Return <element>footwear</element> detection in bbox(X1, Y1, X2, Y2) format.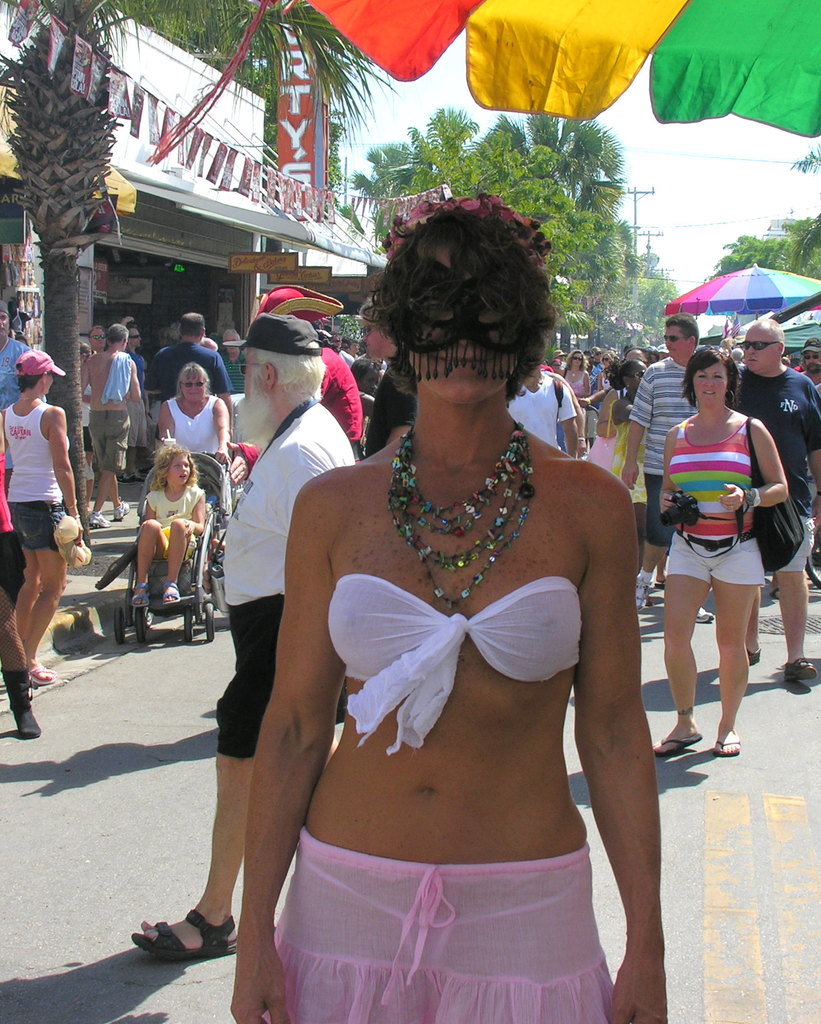
bbox(747, 650, 761, 664).
